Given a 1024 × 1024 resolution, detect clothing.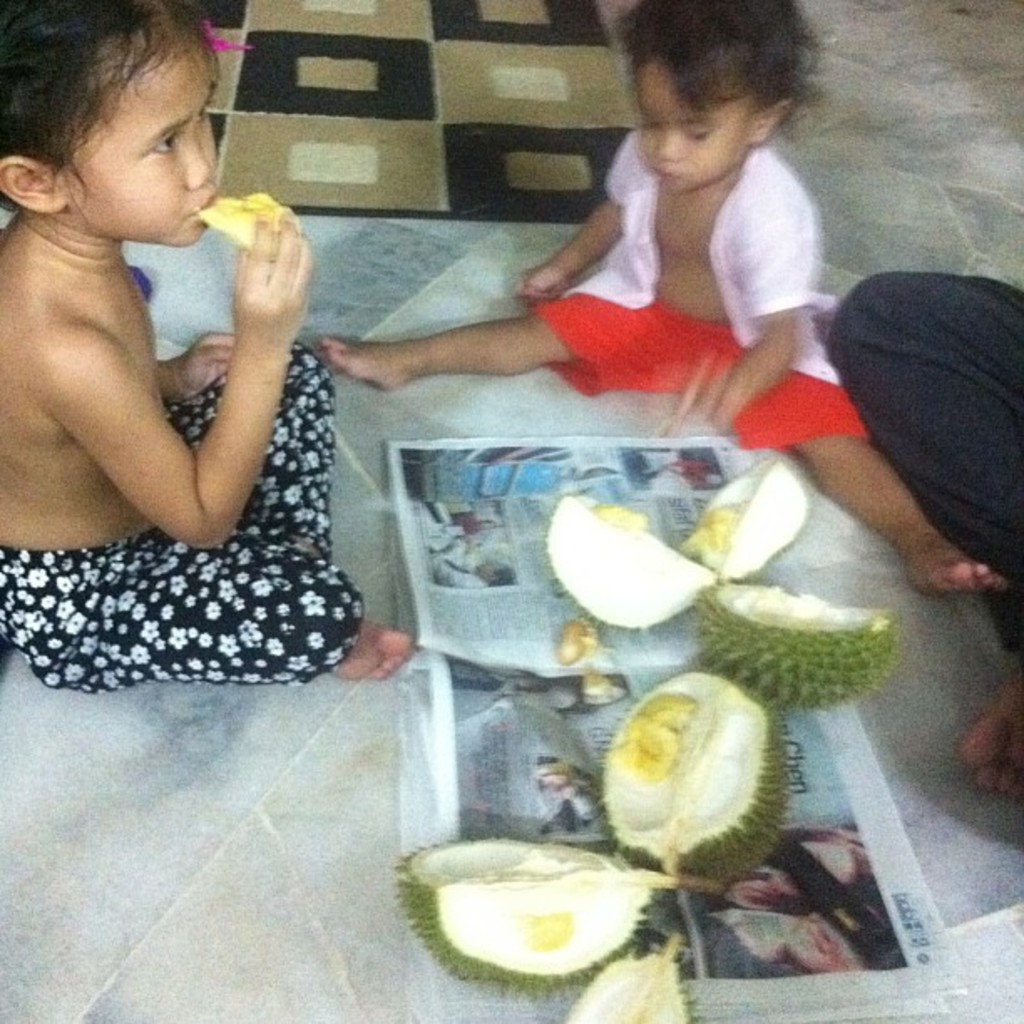
detection(0, 348, 340, 691).
